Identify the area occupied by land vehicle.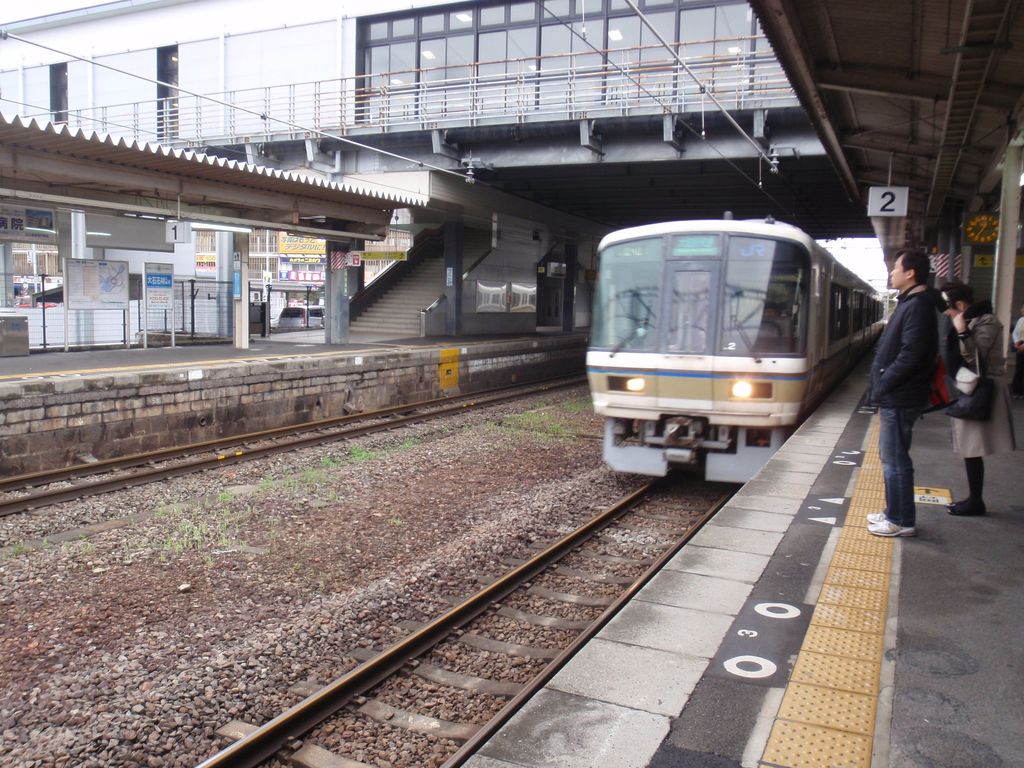
Area: rect(276, 303, 325, 331).
